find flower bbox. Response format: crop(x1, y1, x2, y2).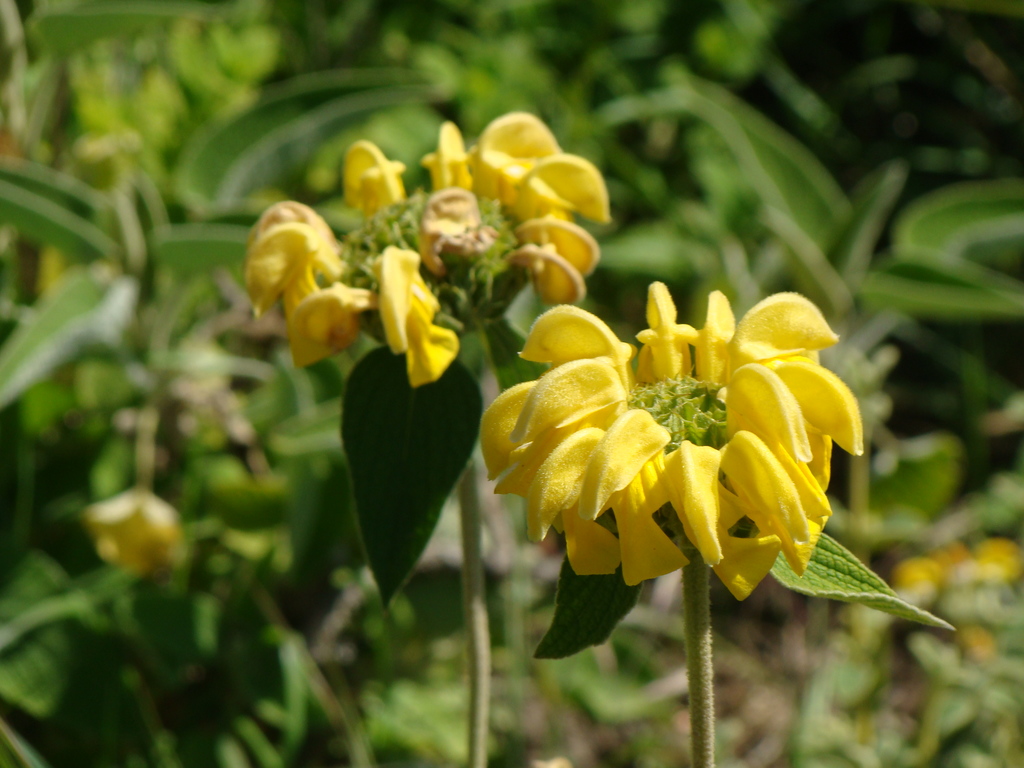
crop(477, 278, 867, 601).
